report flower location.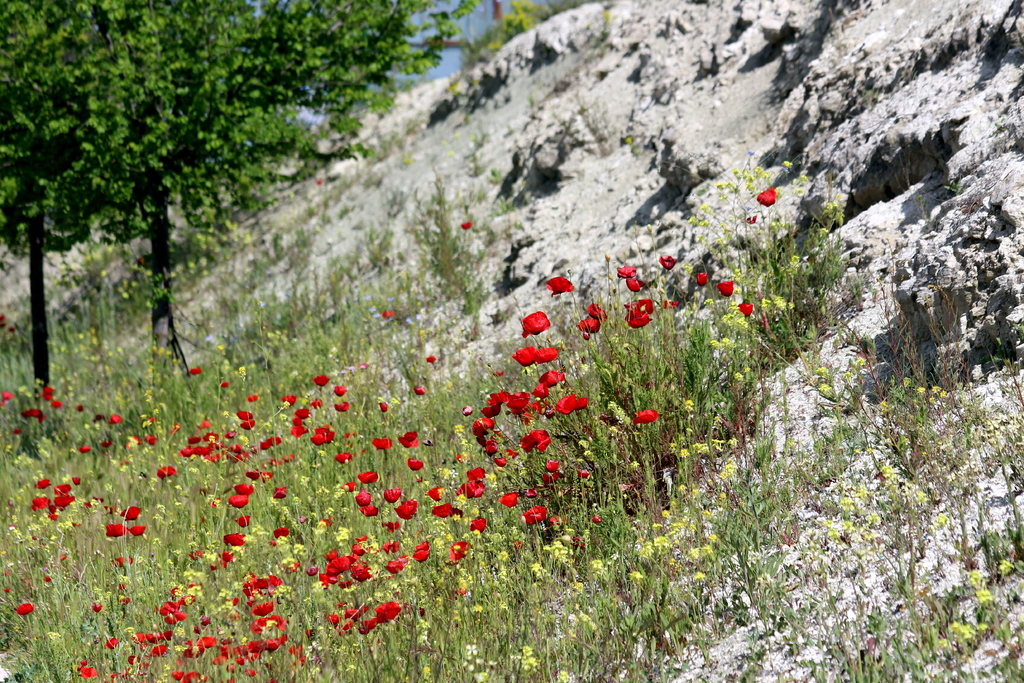
Report: left=119, top=504, right=140, bottom=524.
